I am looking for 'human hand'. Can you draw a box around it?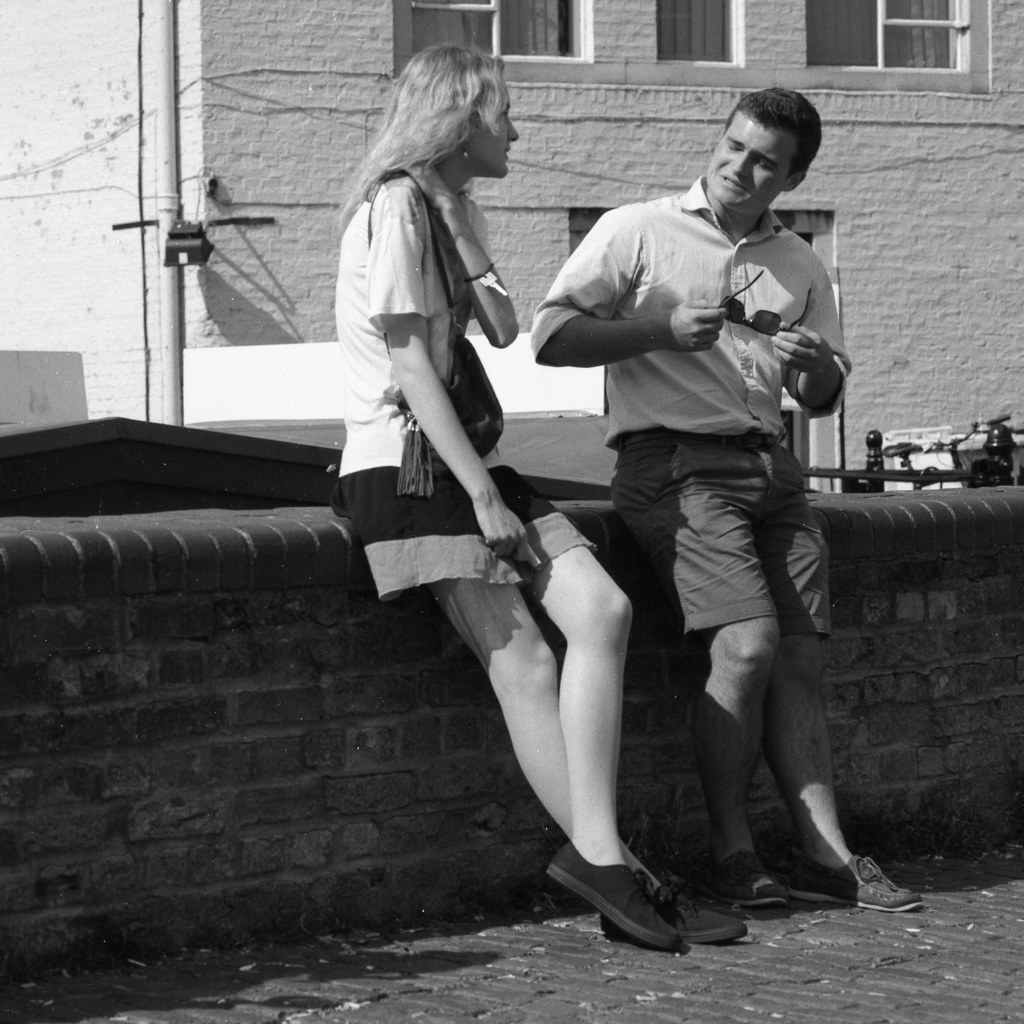
Sure, the bounding box is bbox=[657, 299, 728, 355].
